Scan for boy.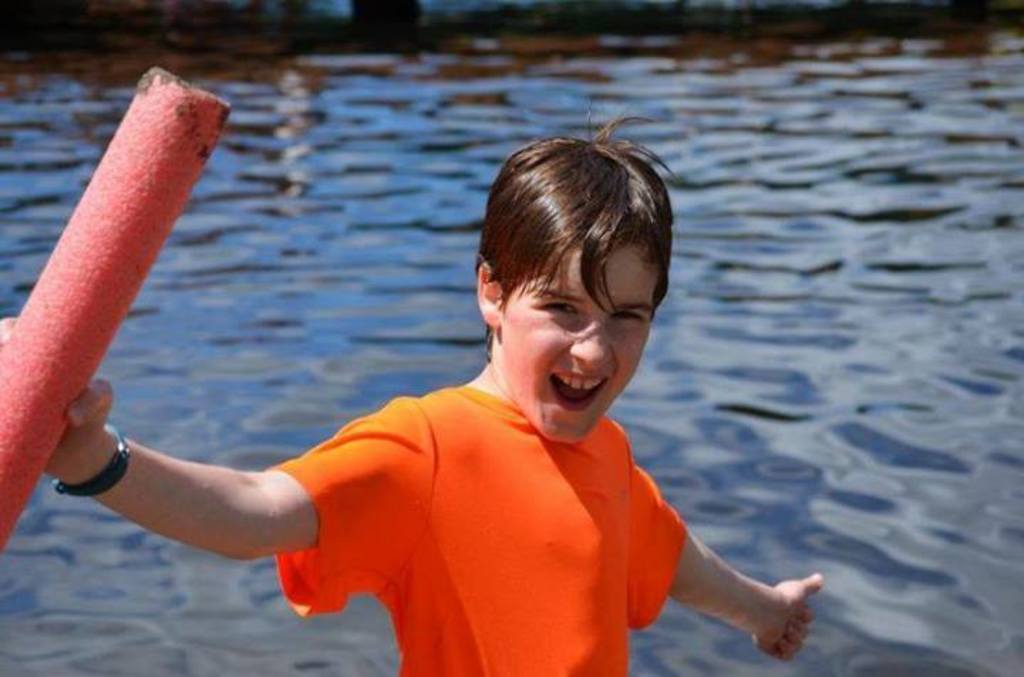
Scan result: <box>0,101,829,676</box>.
